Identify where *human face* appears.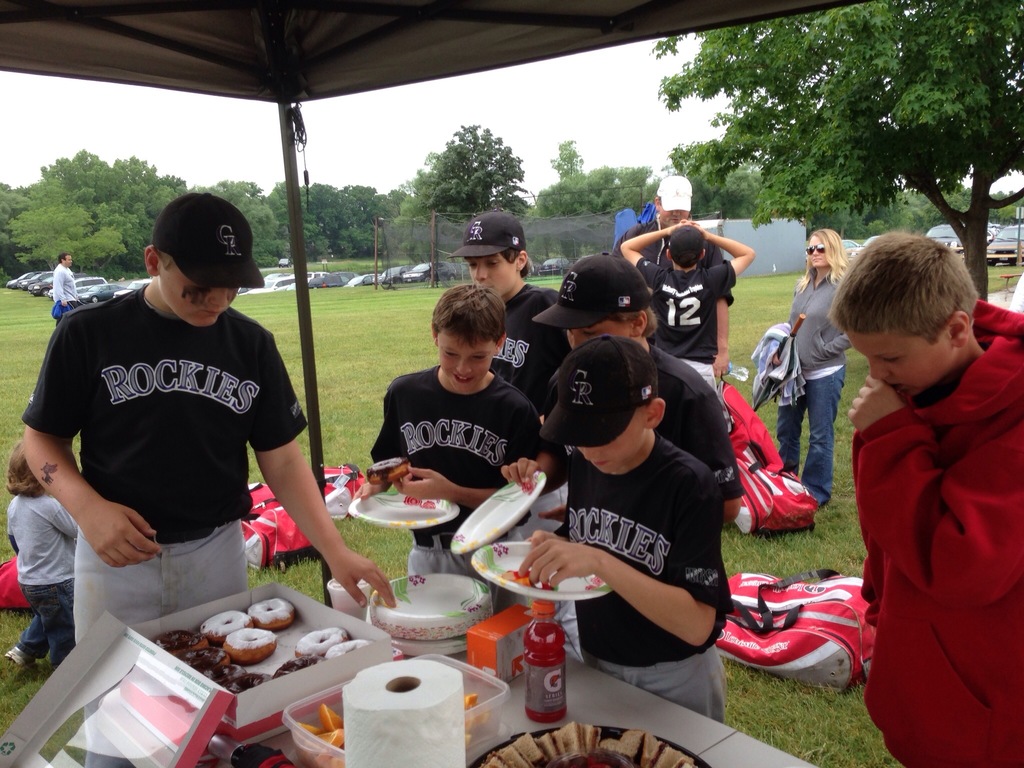
Appears at <region>576, 410, 645, 475</region>.
